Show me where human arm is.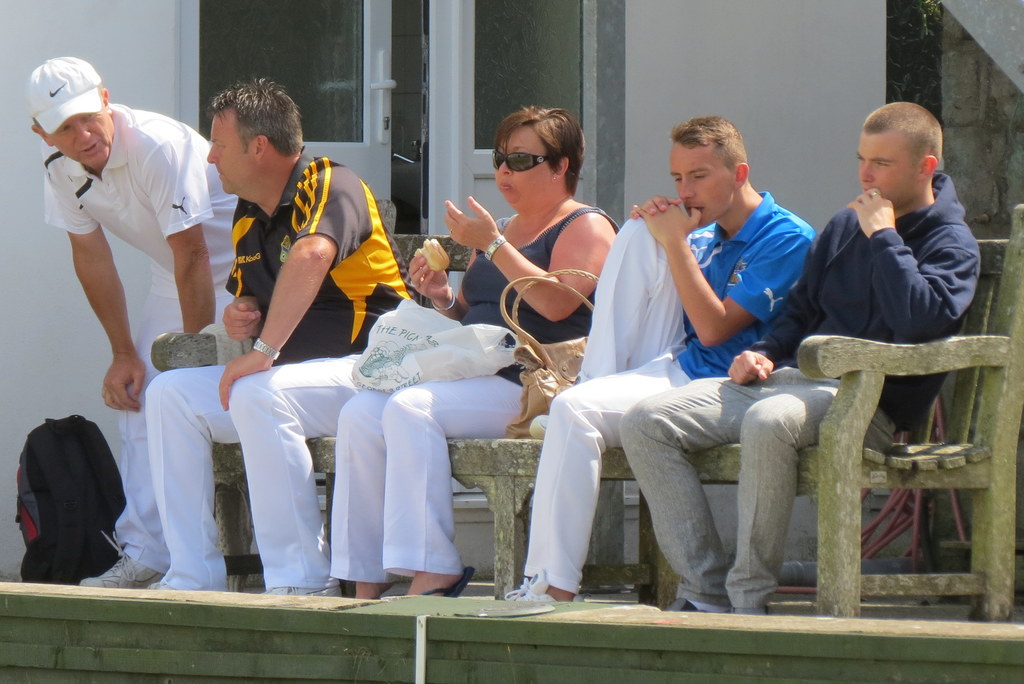
human arm is at box=[400, 231, 488, 325].
